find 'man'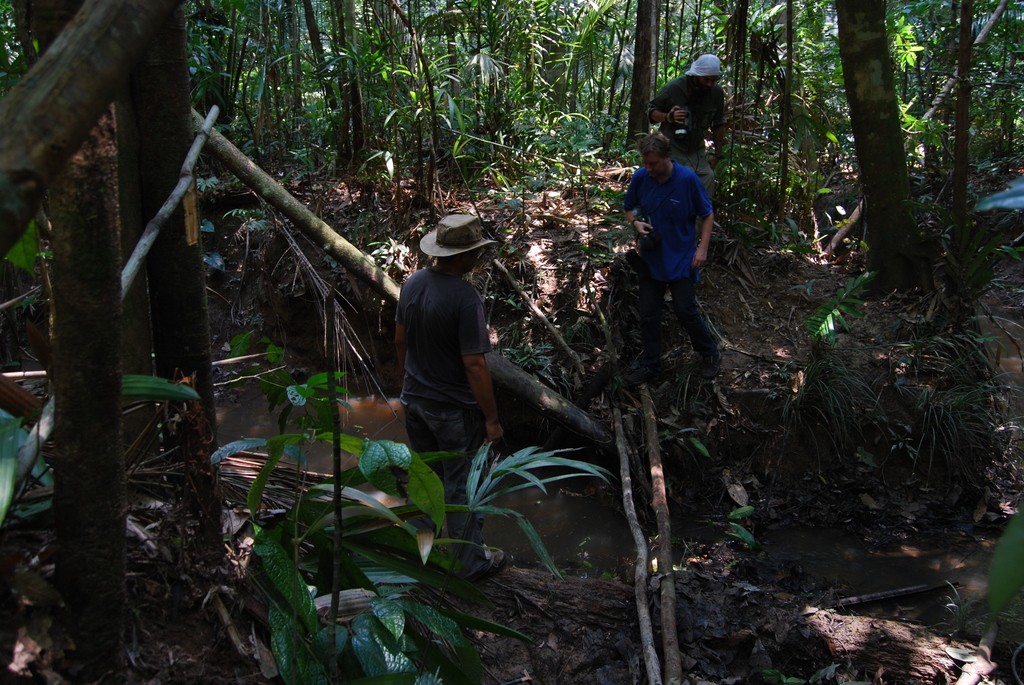
(x1=640, y1=45, x2=731, y2=207)
